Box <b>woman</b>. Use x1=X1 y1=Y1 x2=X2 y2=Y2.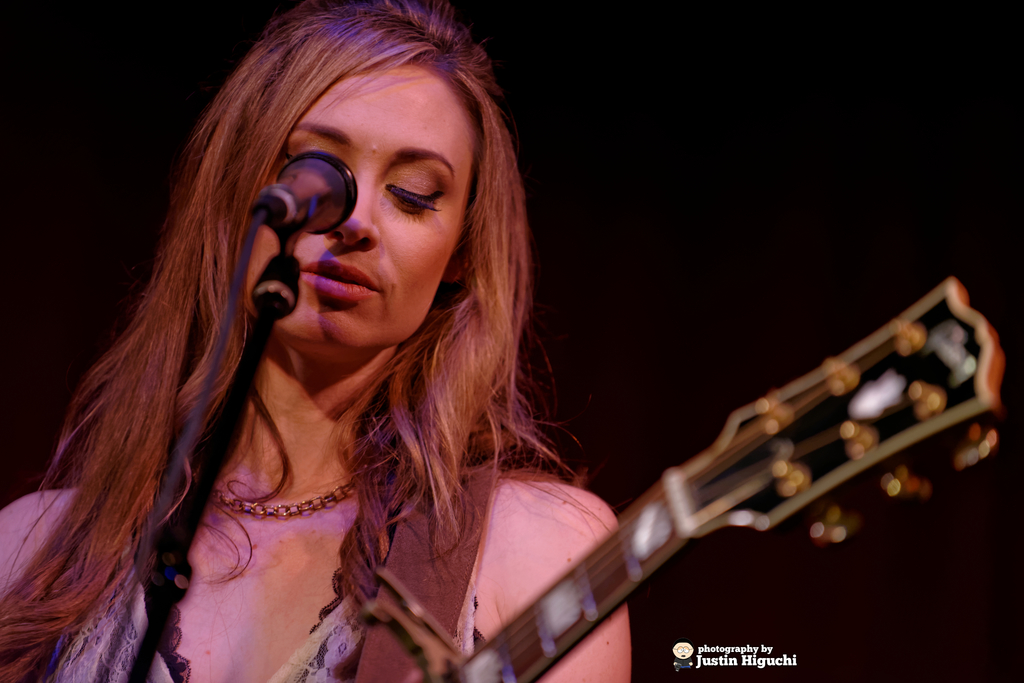
x1=0 y1=0 x2=639 y2=682.
